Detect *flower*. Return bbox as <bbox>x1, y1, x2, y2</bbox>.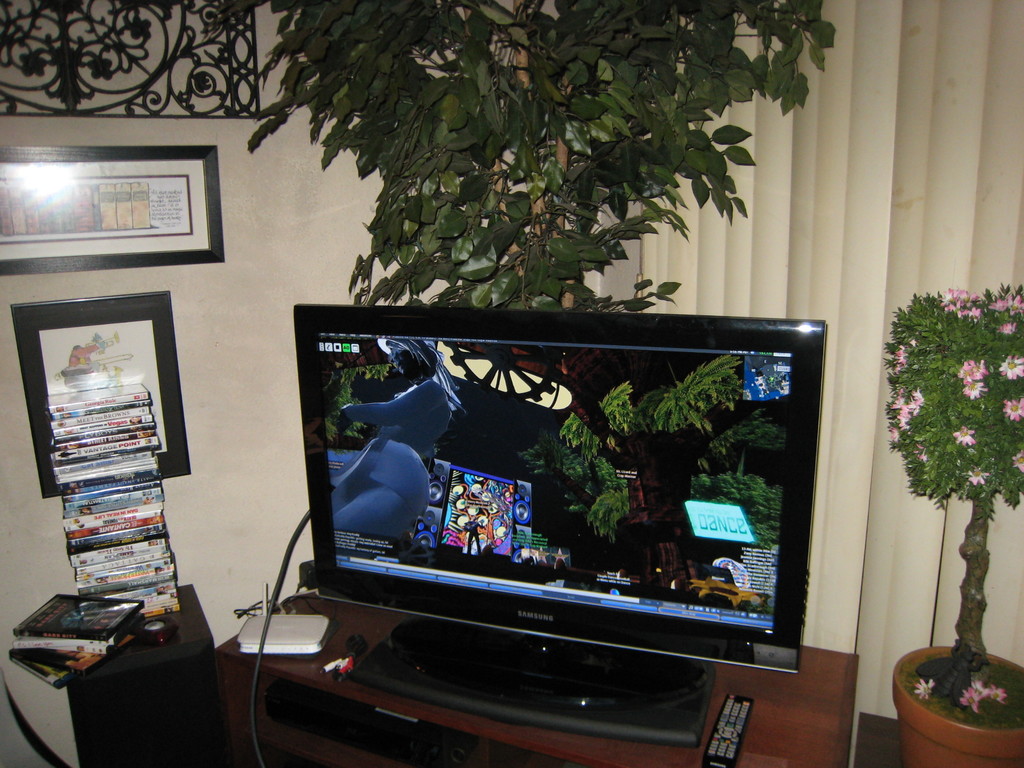
<bbox>1004, 357, 1023, 377</bbox>.
